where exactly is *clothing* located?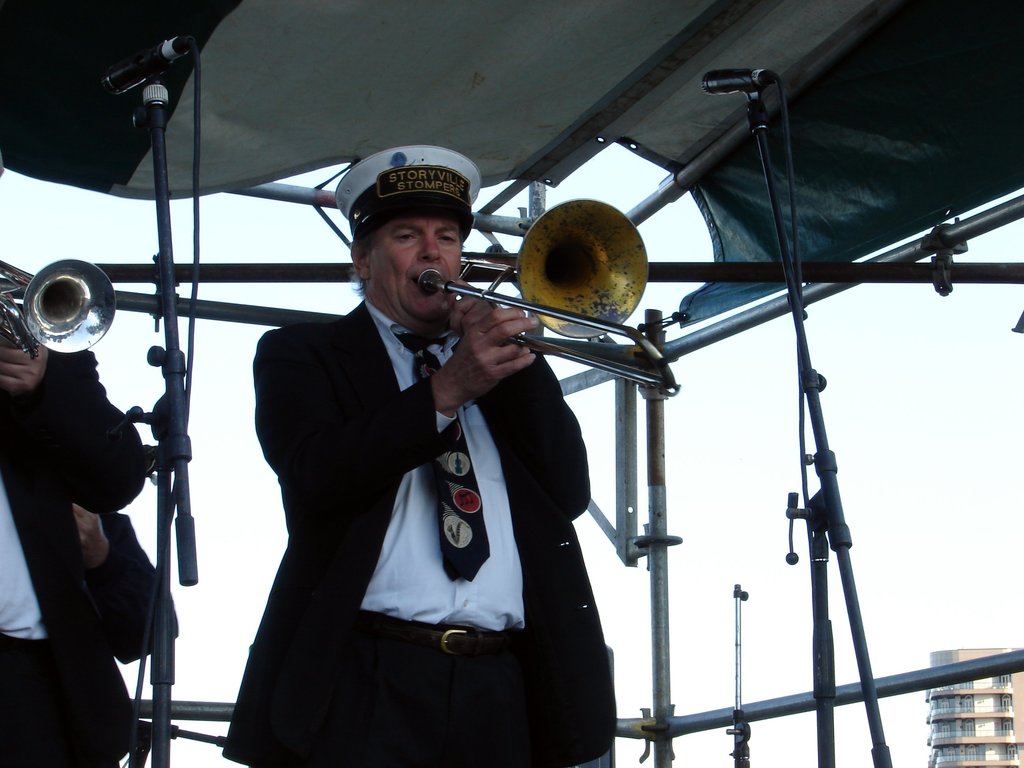
Its bounding box is (221, 269, 621, 767).
